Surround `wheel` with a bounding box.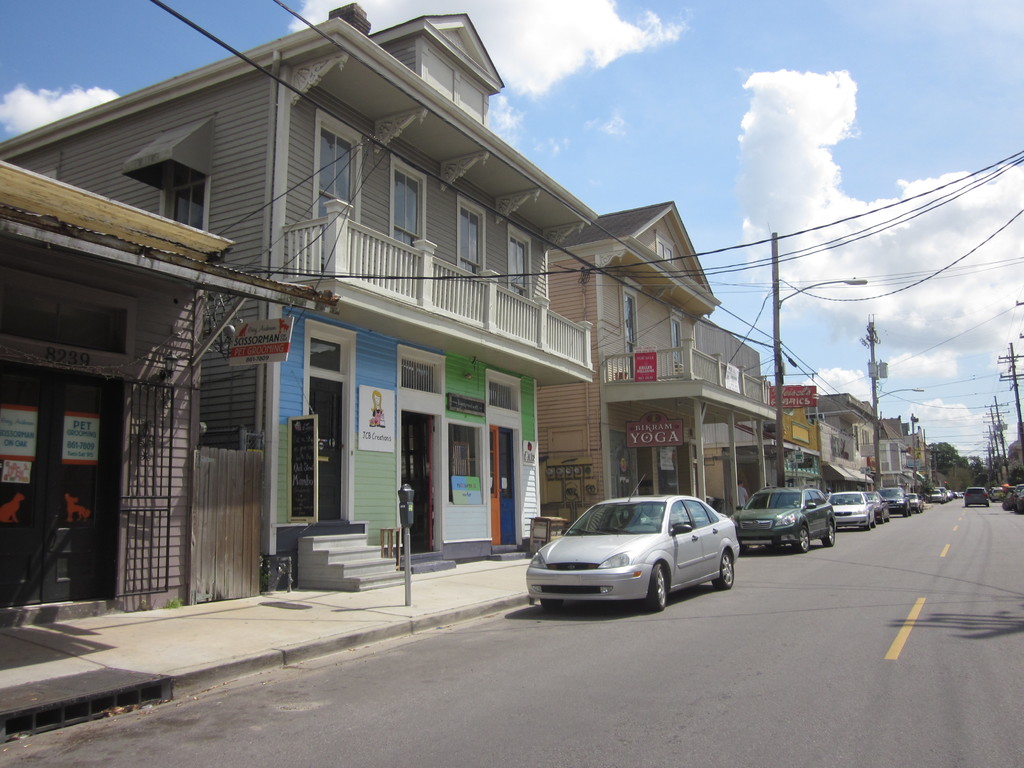
(left=537, top=602, right=563, bottom=614).
